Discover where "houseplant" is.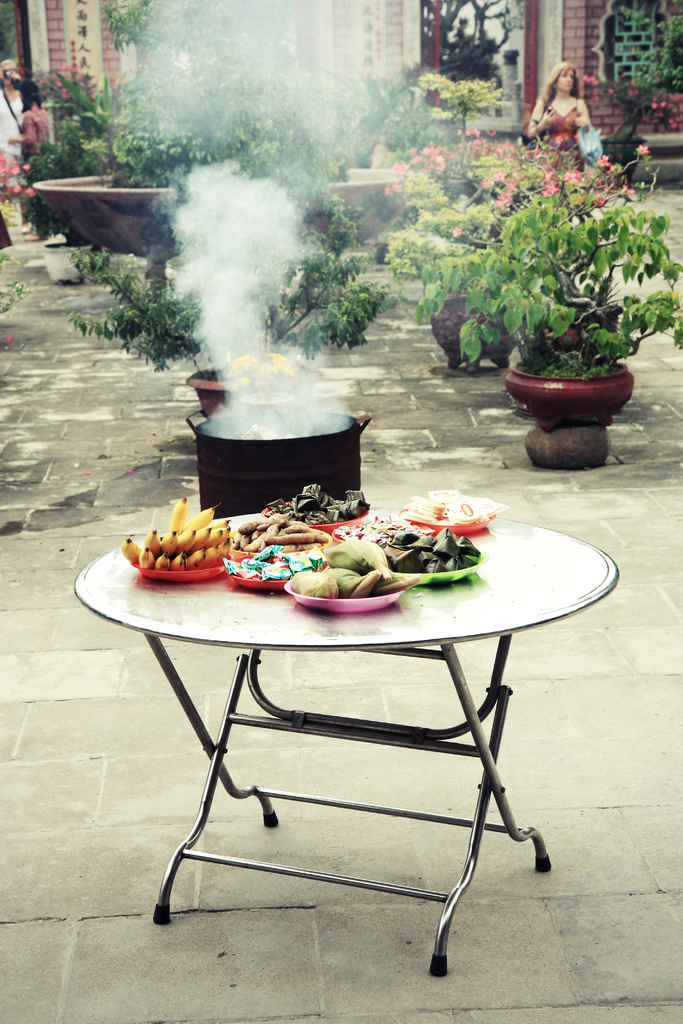
Discovered at BBox(406, 190, 682, 470).
